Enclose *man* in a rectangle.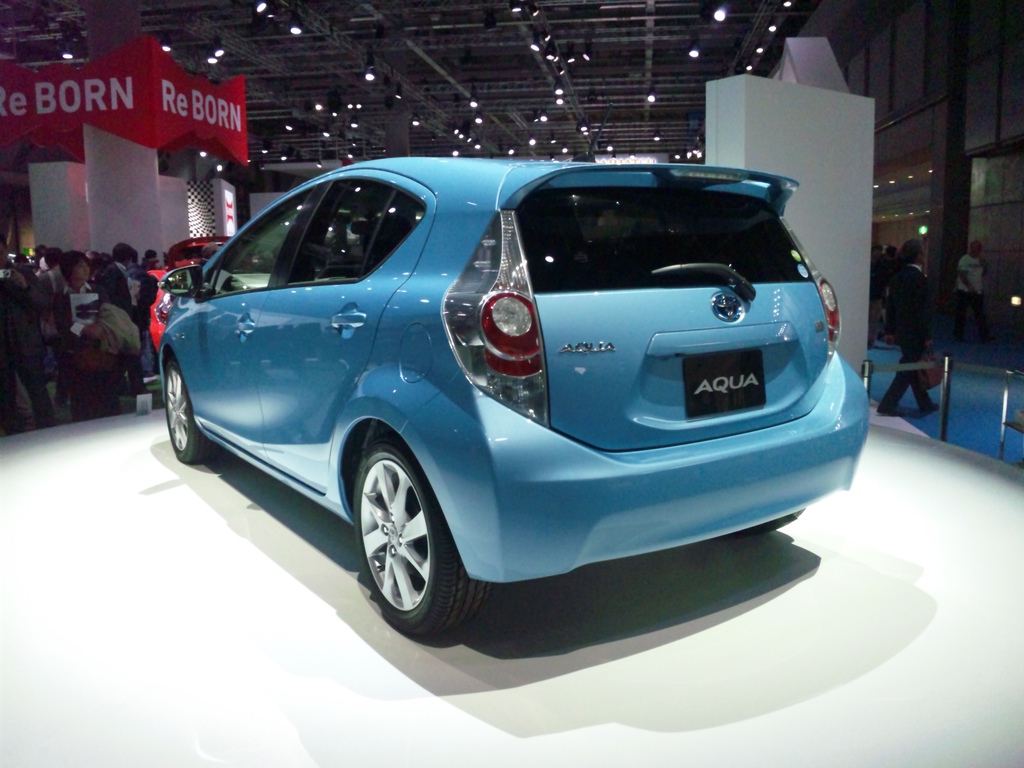
left=95, top=241, right=138, bottom=336.
